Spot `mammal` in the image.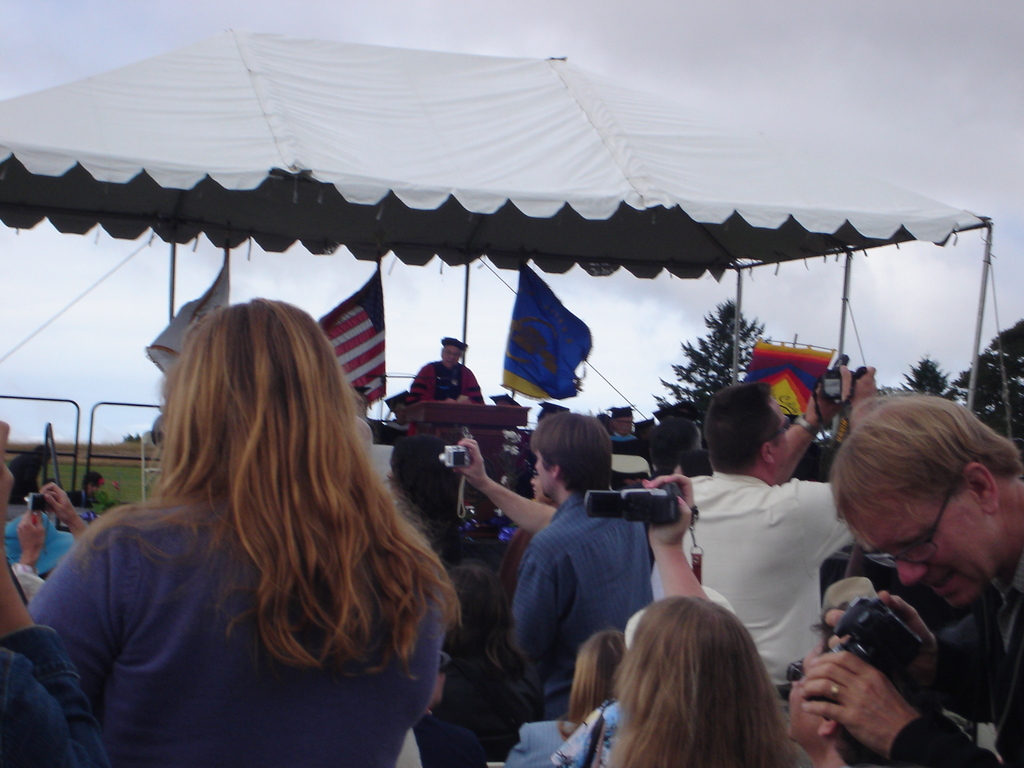
`mammal` found at 589/591/788/767.
